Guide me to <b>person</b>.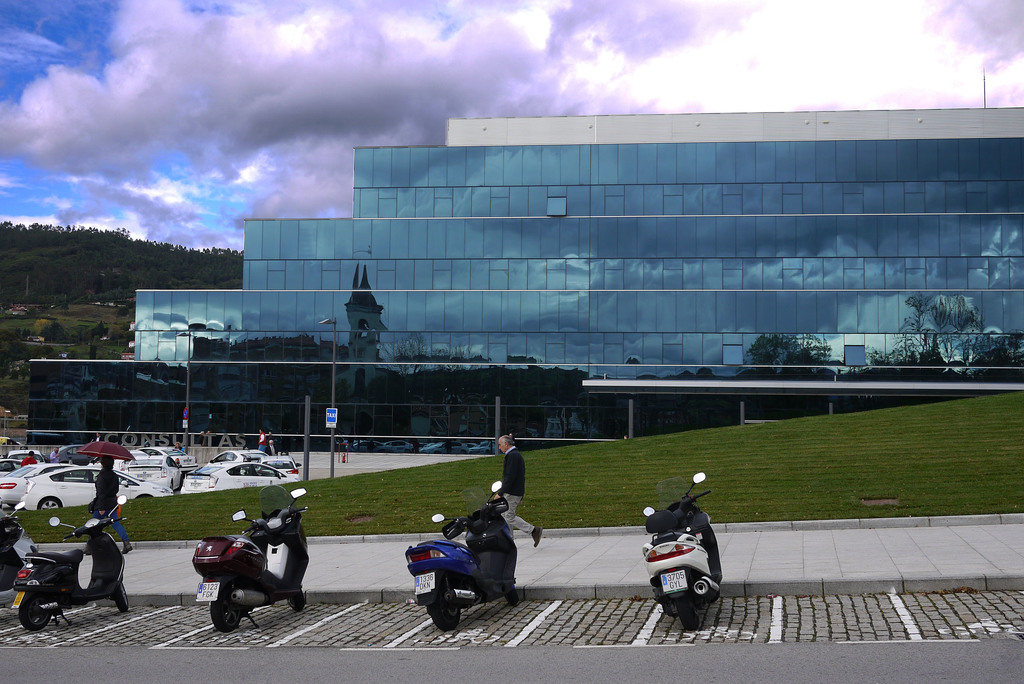
Guidance: {"left": 257, "top": 428, "right": 271, "bottom": 454}.
